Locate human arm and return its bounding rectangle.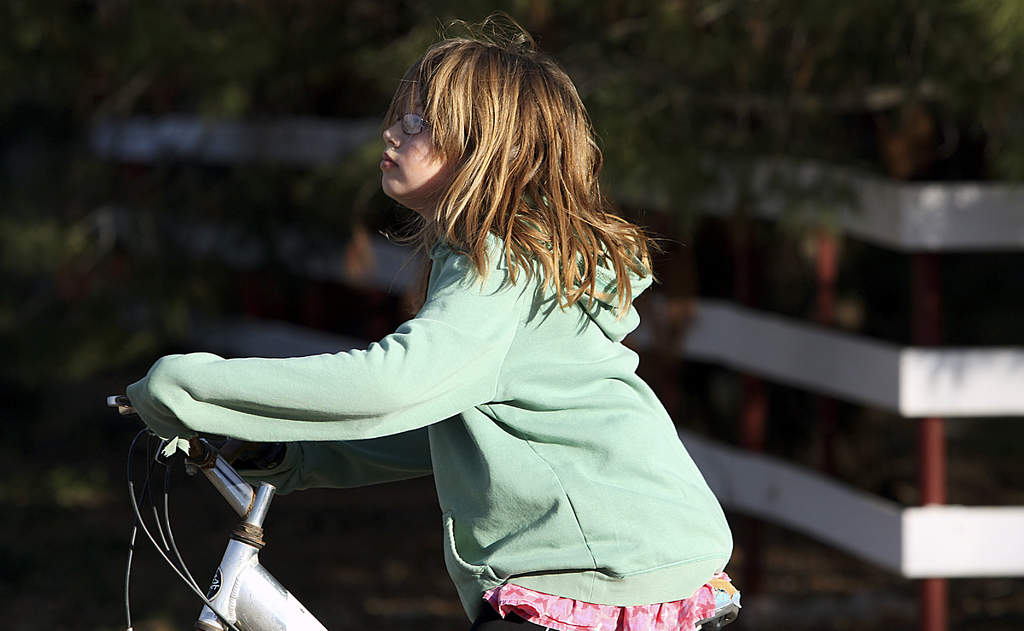
crop(118, 248, 518, 441).
